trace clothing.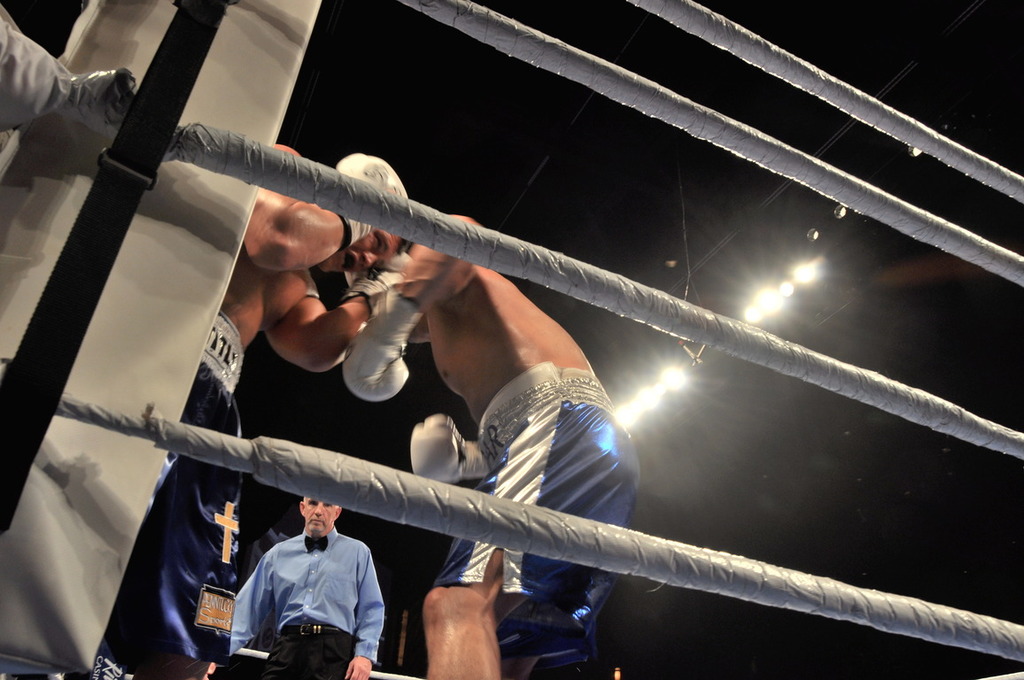
Traced to <box>415,354,658,656</box>.
